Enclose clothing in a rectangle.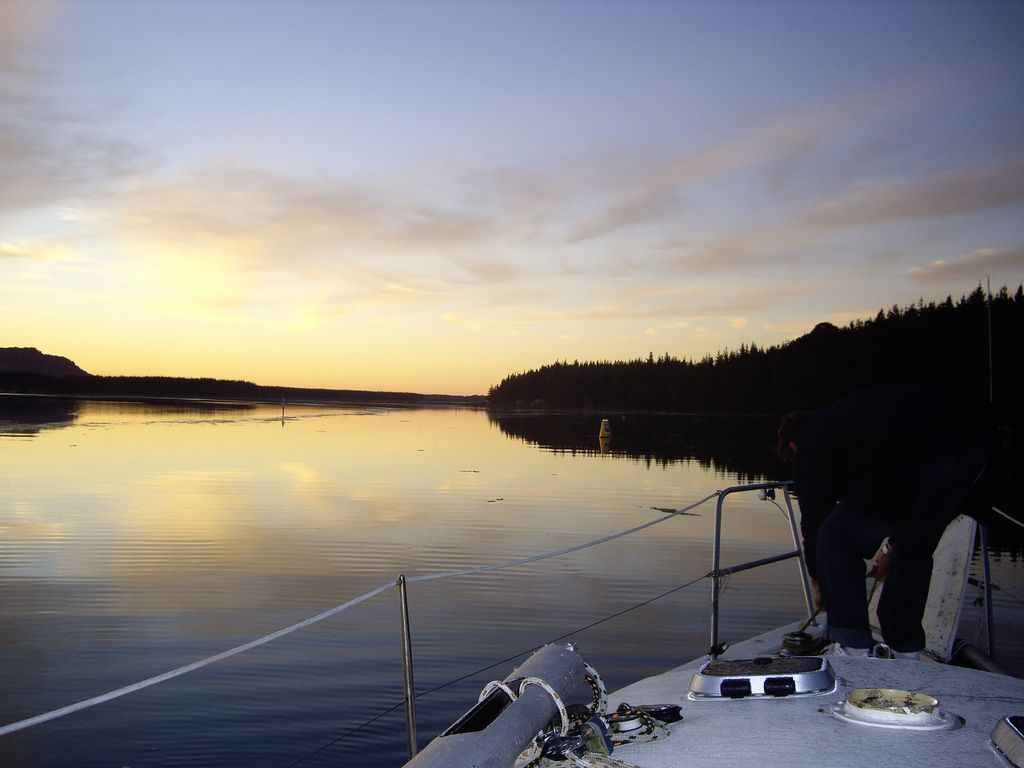
794 360 941 660.
